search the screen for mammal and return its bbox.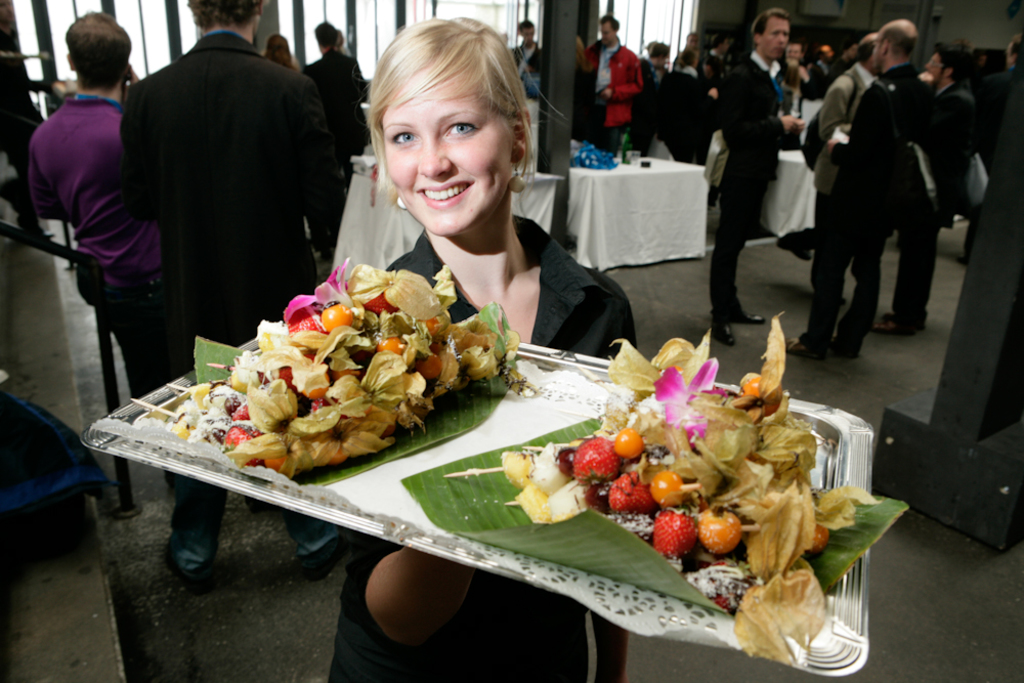
Found: 705, 0, 806, 353.
